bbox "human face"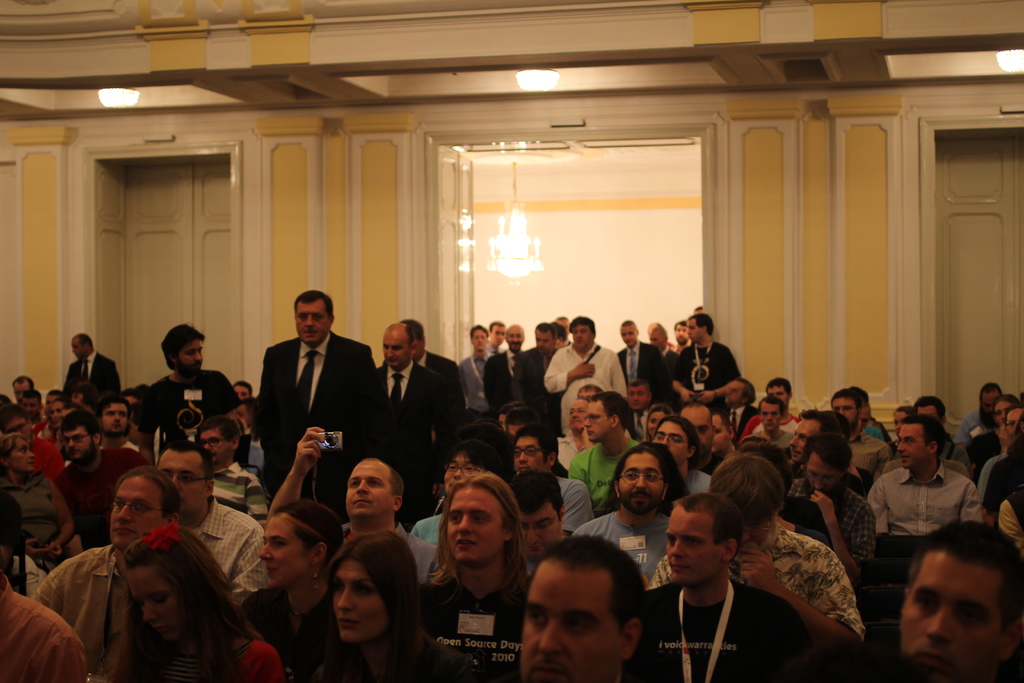
bbox(614, 447, 661, 517)
